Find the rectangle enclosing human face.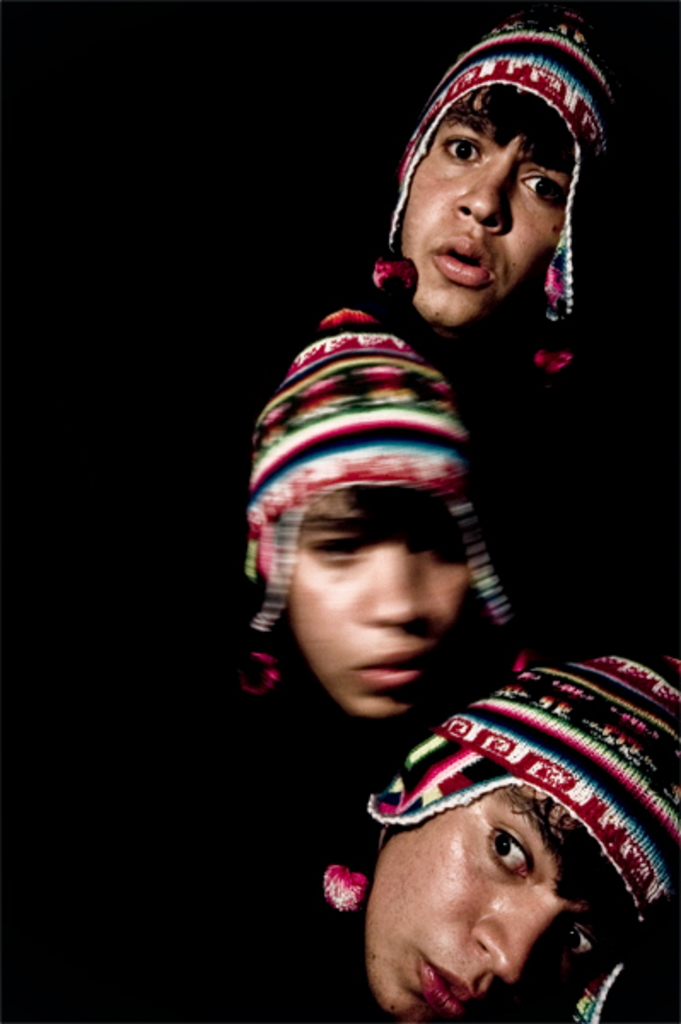
pyautogui.locateOnScreen(401, 106, 568, 321).
